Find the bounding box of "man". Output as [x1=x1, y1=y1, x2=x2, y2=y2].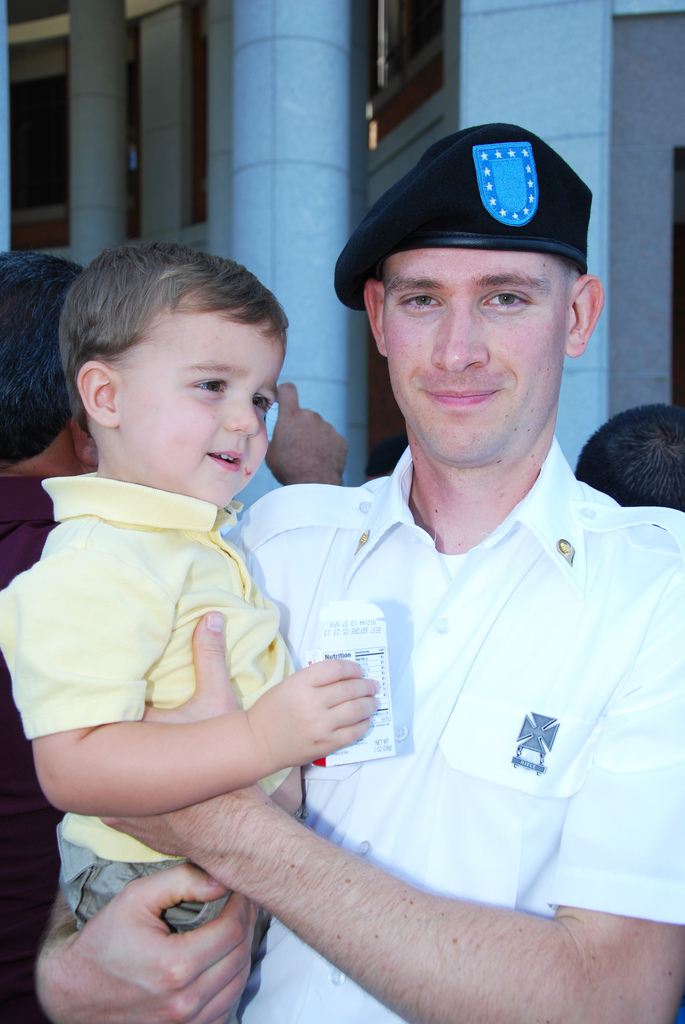
[x1=209, y1=95, x2=667, y2=985].
